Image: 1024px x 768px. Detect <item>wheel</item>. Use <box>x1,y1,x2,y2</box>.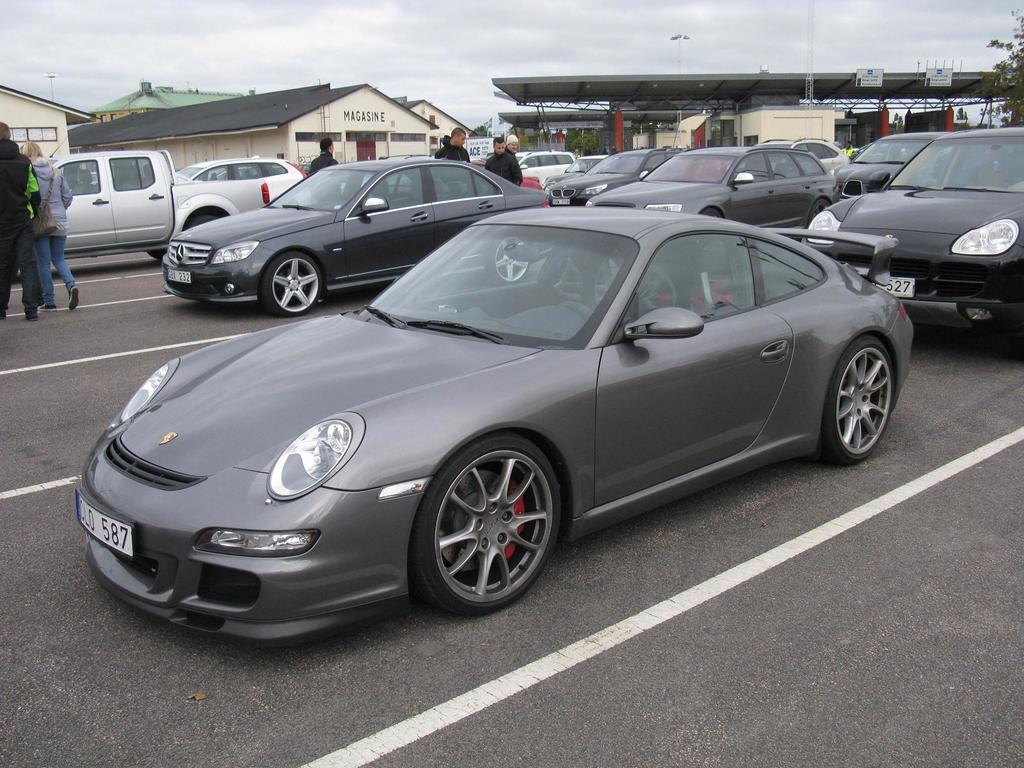
<box>703,206,721,218</box>.
